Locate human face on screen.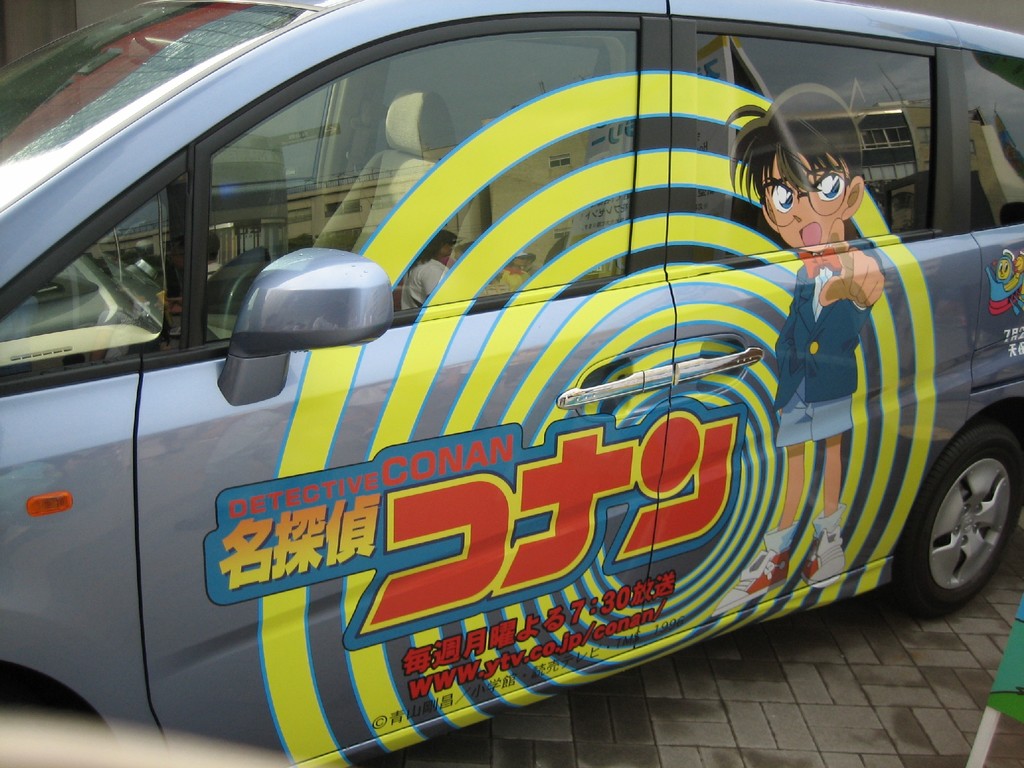
On screen at 758, 153, 849, 250.
